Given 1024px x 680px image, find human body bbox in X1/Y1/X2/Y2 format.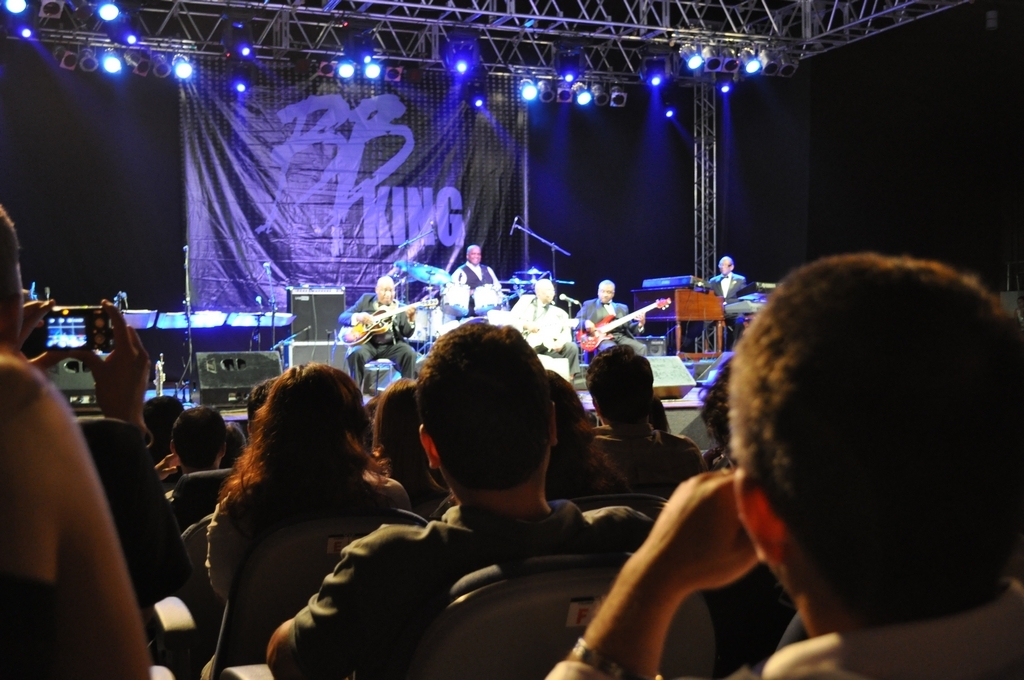
449/244/492/293.
